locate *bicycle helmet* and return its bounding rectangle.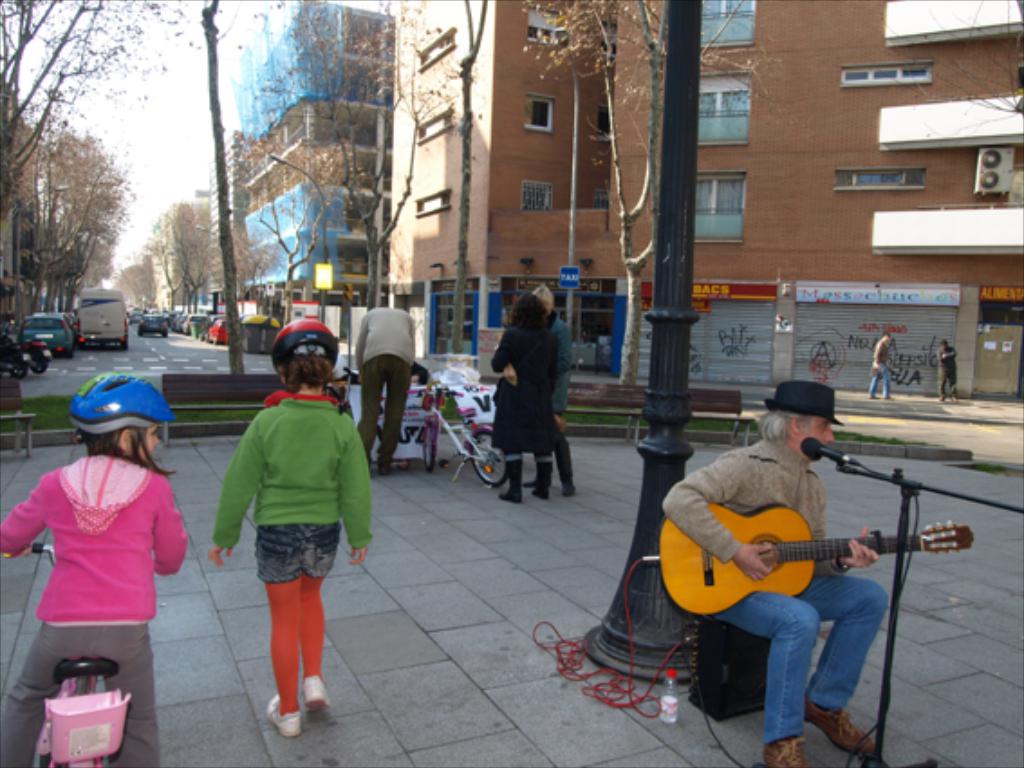
273 320 336 369.
